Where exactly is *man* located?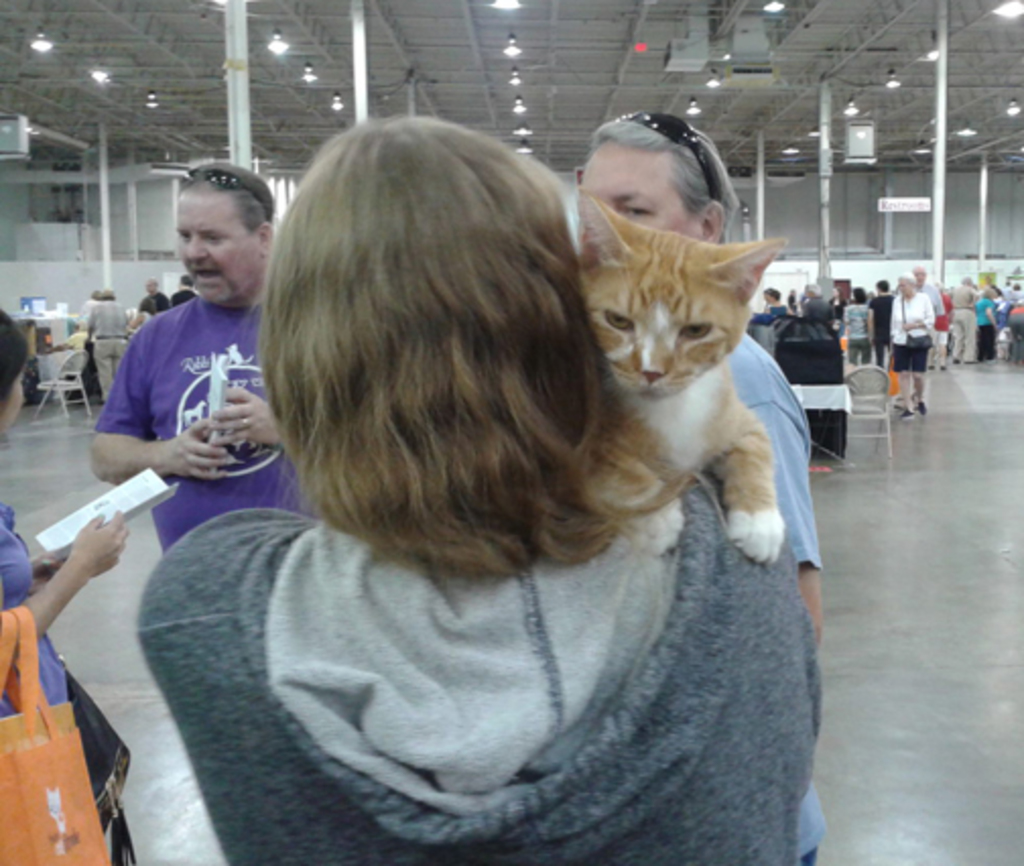
Its bounding box is bbox=[87, 291, 132, 400].
